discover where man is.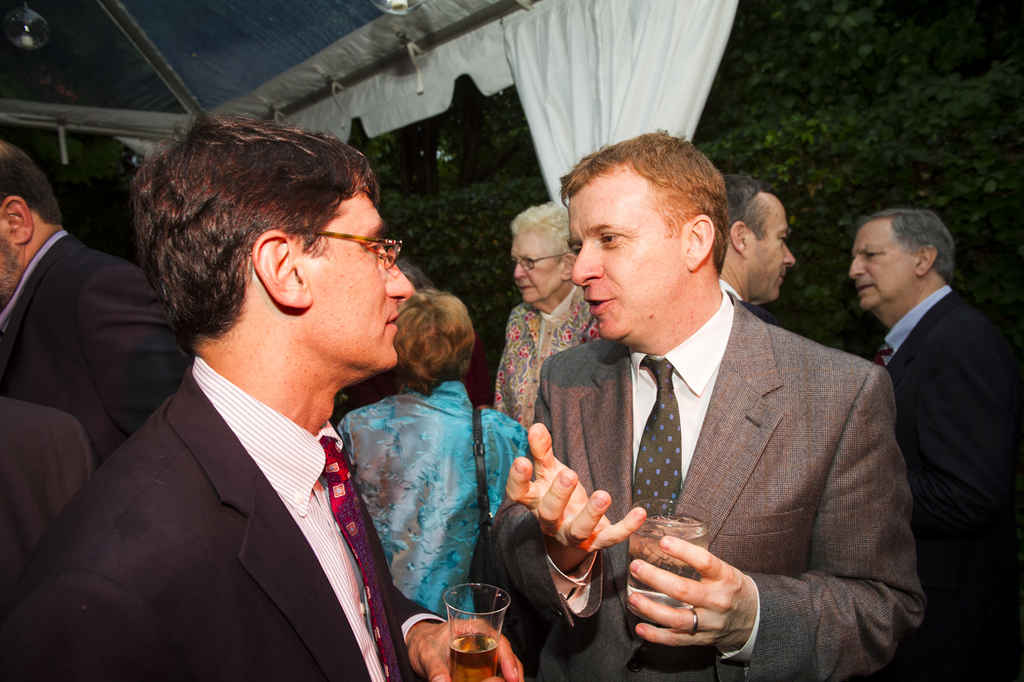
Discovered at Rect(0, 138, 187, 472).
